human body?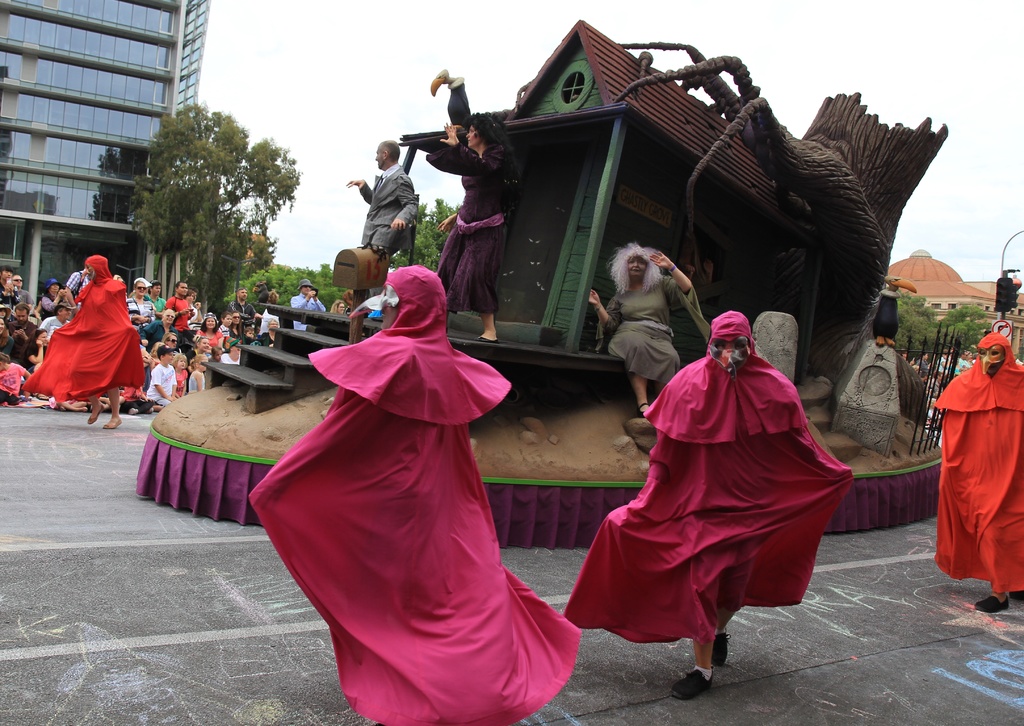
(left=605, top=357, right=851, bottom=701)
